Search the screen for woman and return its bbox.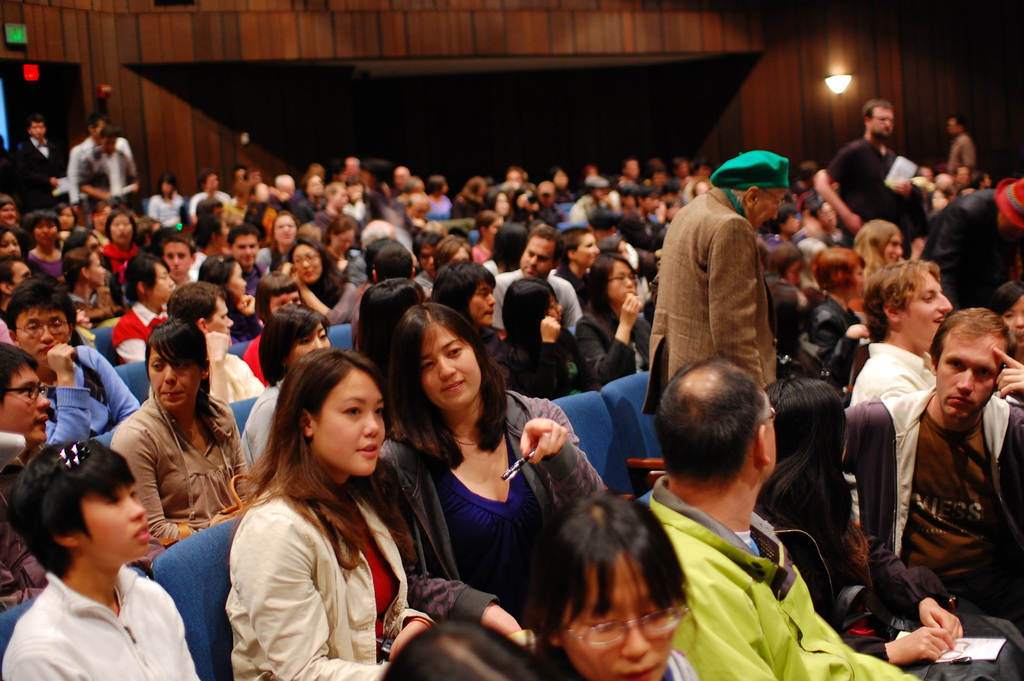
Found: region(499, 278, 598, 399).
